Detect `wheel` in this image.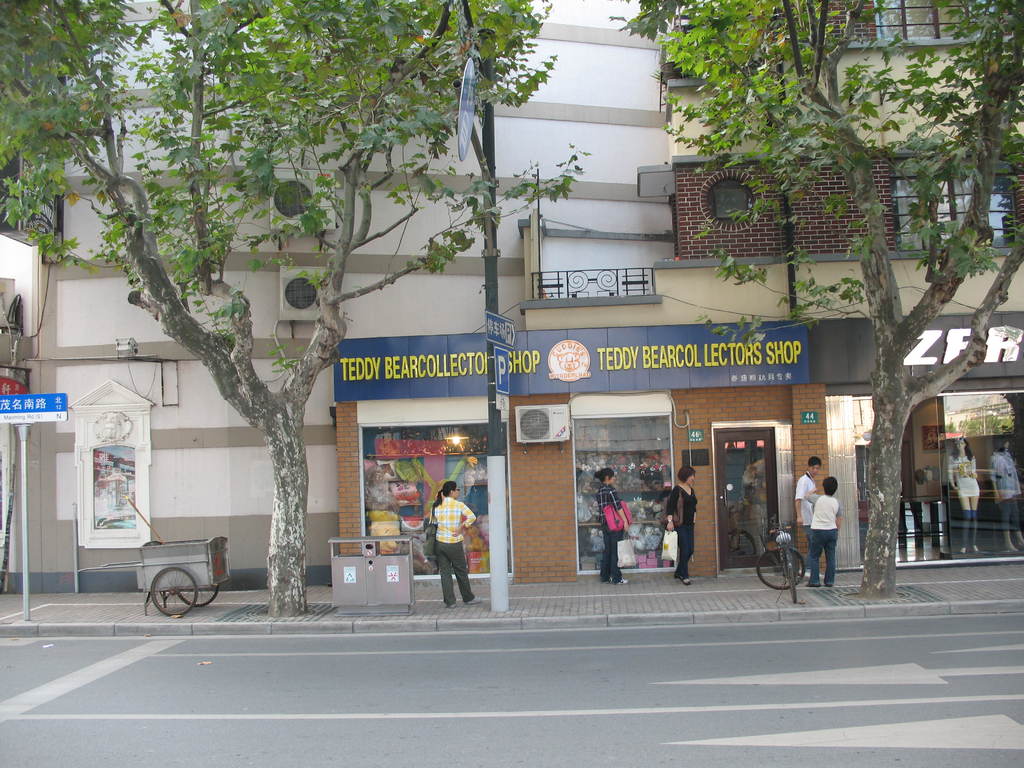
Detection: crop(179, 582, 221, 607).
